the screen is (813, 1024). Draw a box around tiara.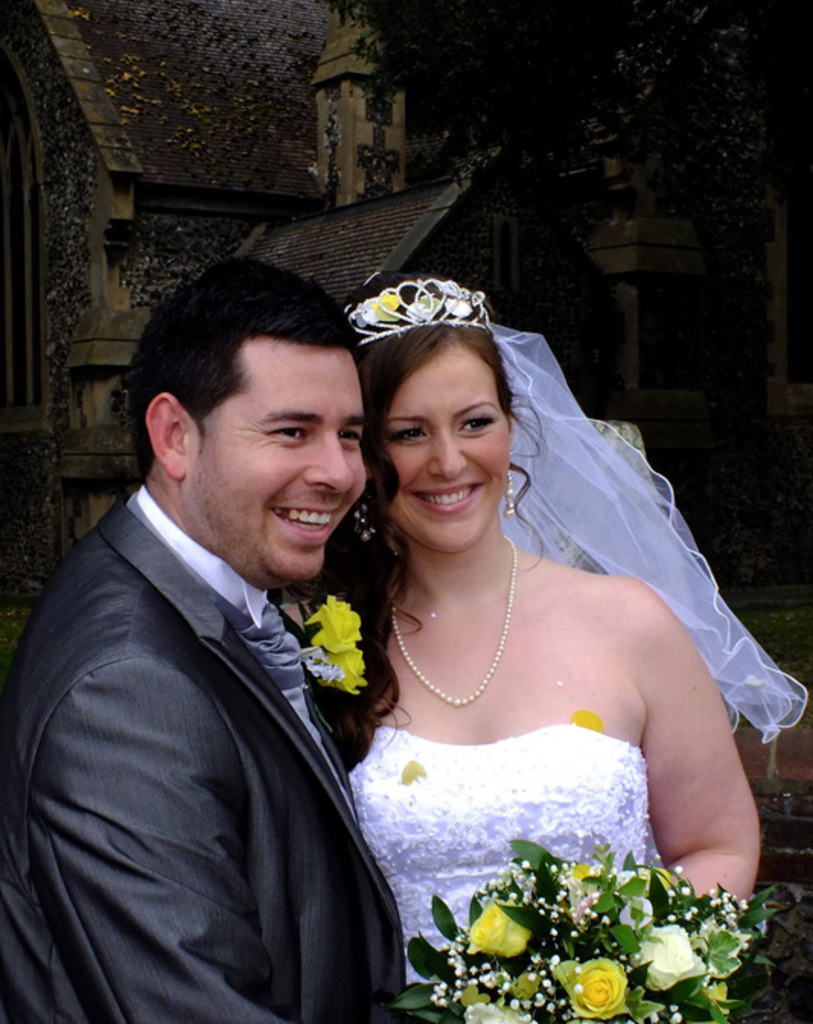
(346,278,495,351).
